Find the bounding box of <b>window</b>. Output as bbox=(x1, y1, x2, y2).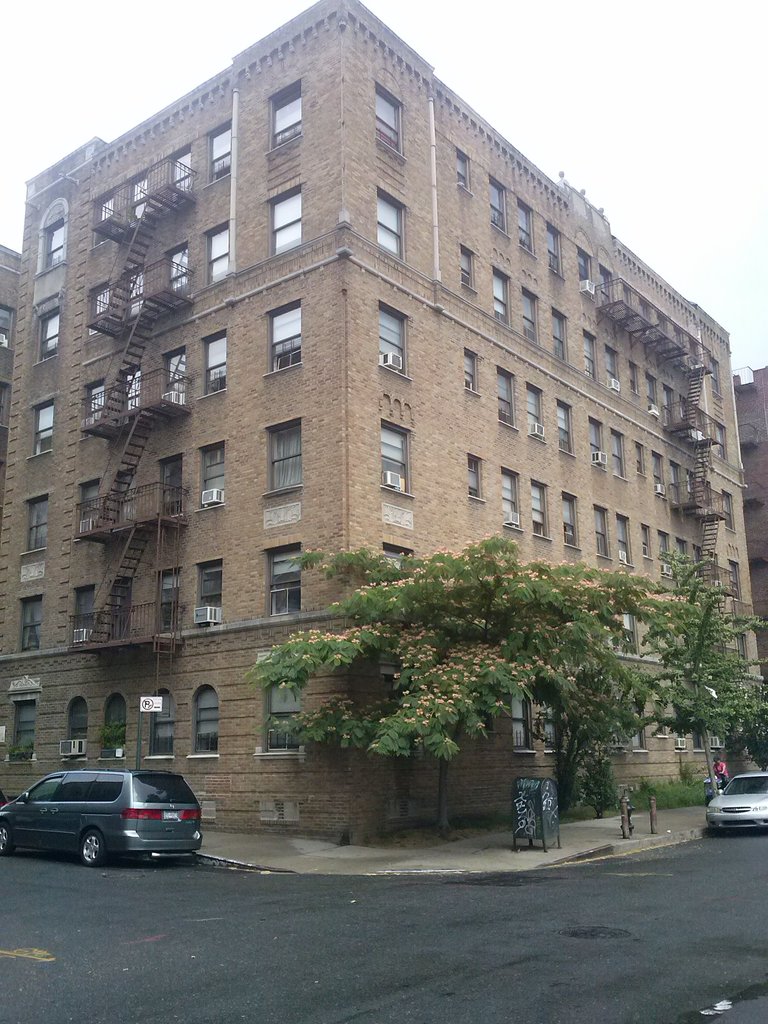
bbox=(159, 460, 184, 516).
